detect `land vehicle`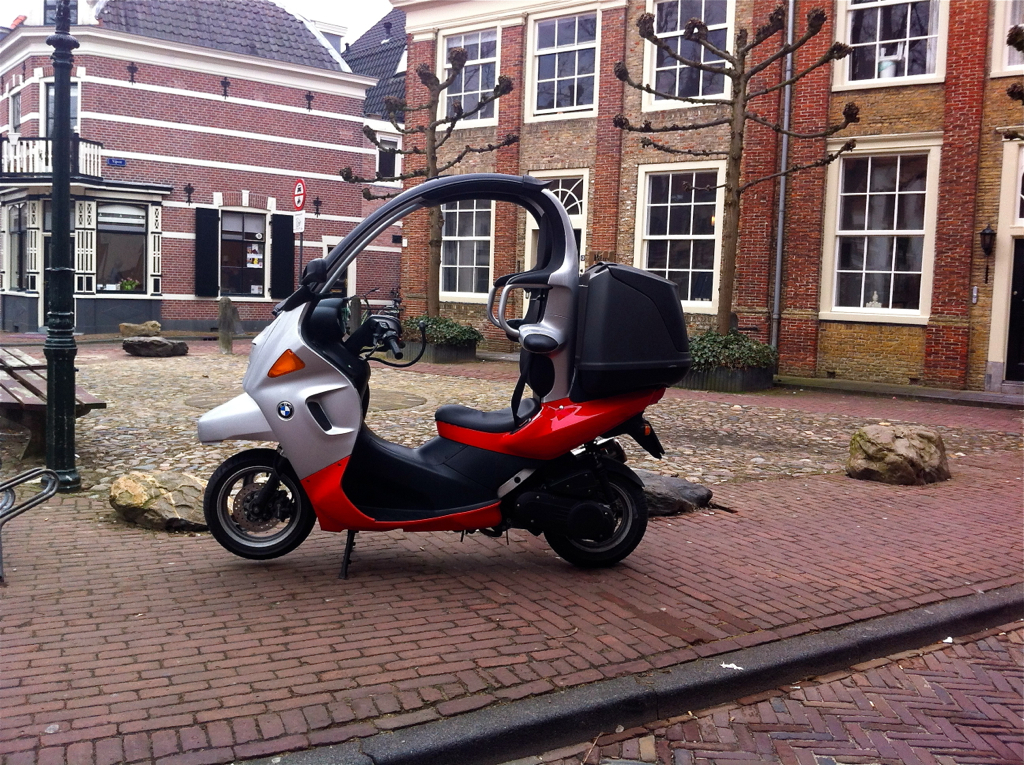
{"x1": 191, "y1": 178, "x2": 701, "y2": 583}
